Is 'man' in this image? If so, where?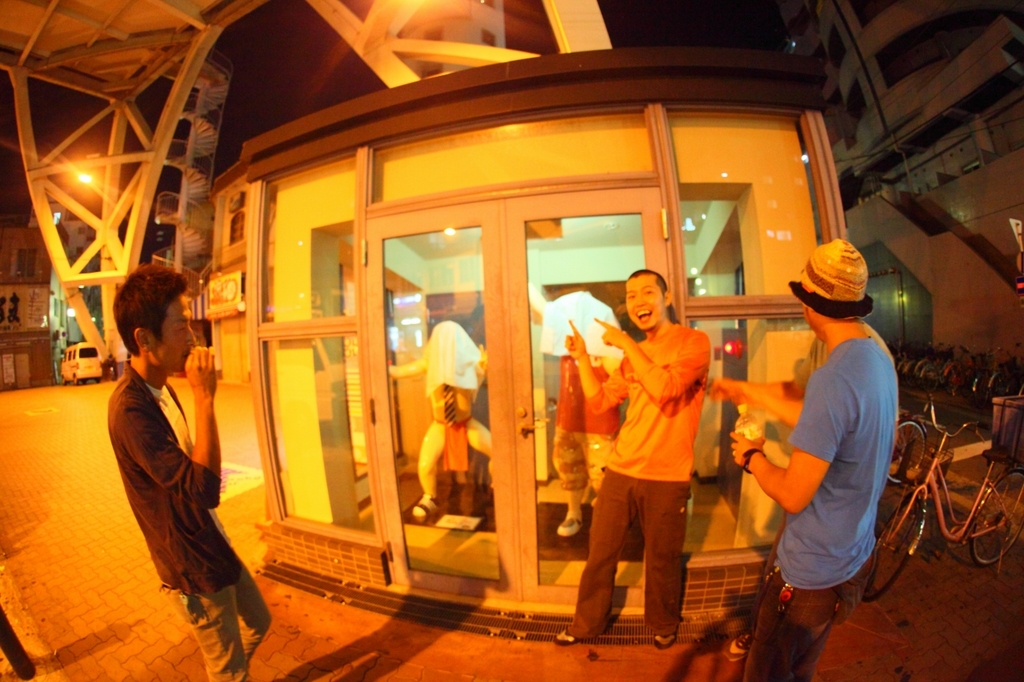
Yes, at box(103, 260, 289, 681).
